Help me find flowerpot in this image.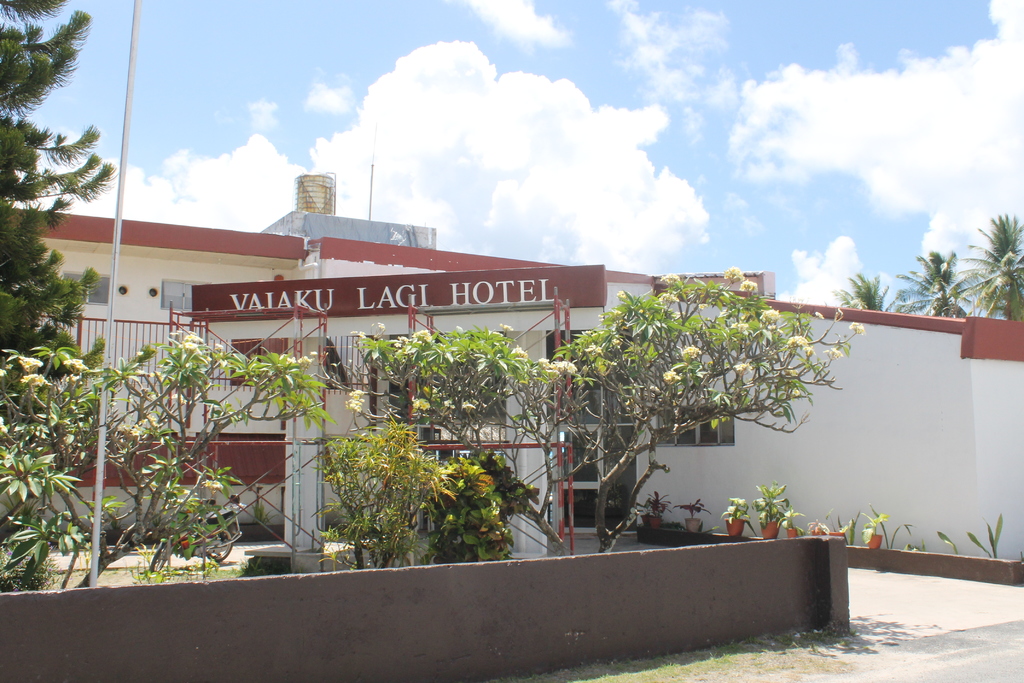
Found it: bbox=[640, 511, 662, 526].
